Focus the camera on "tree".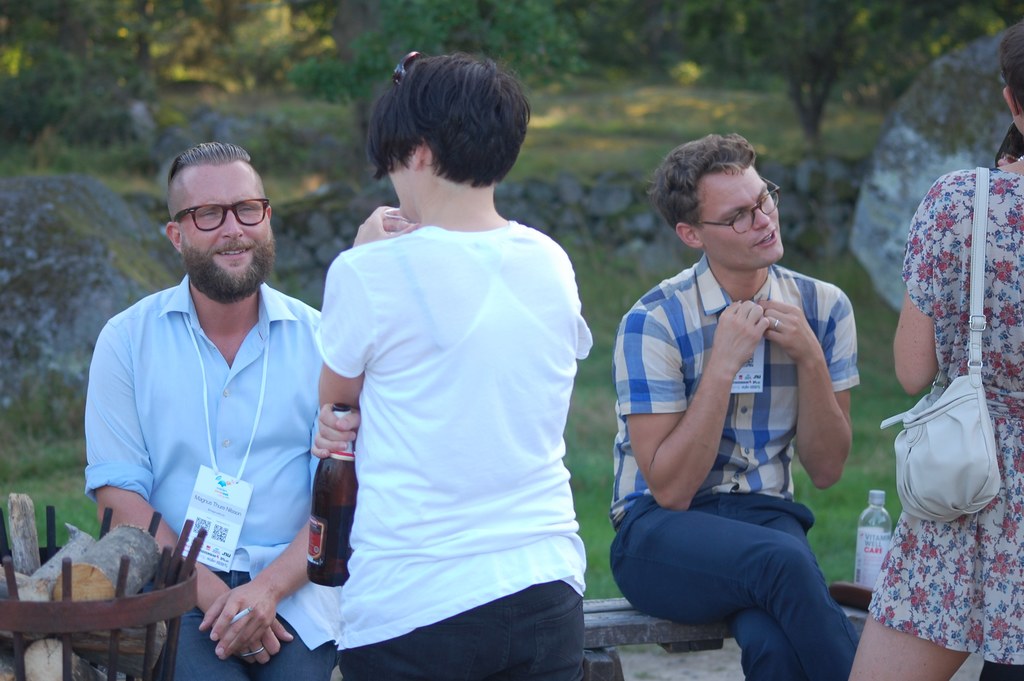
Focus region: [x1=715, y1=0, x2=905, y2=140].
